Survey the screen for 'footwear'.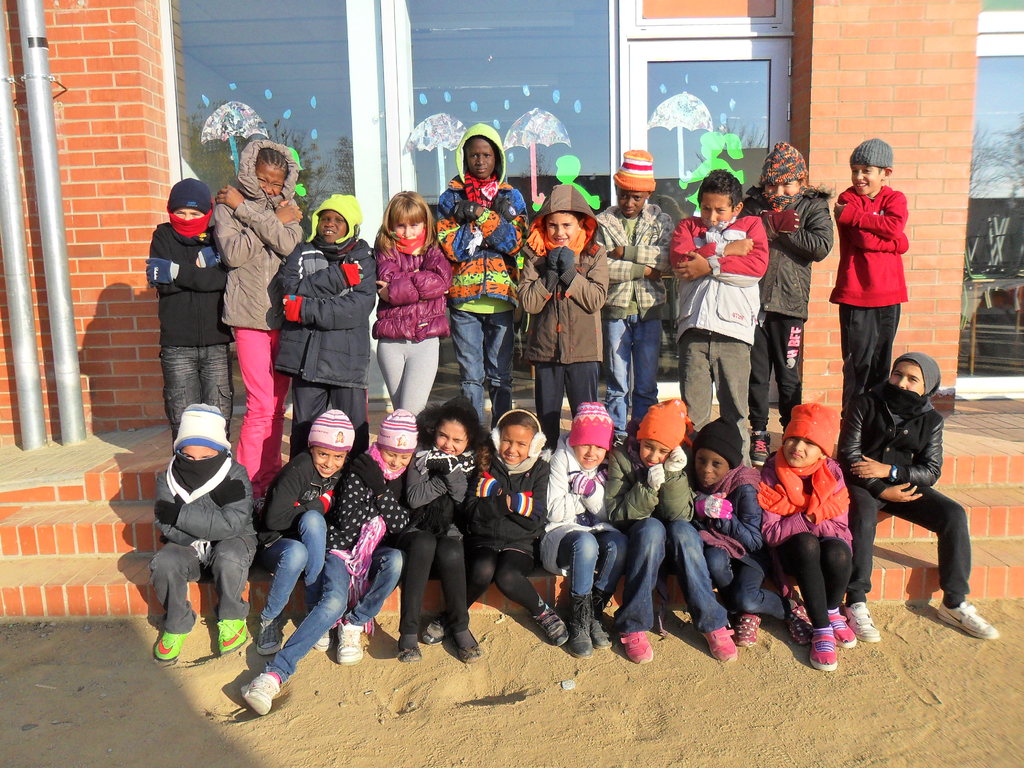
Survey found: {"left": 398, "top": 636, "right": 420, "bottom": 666}.
